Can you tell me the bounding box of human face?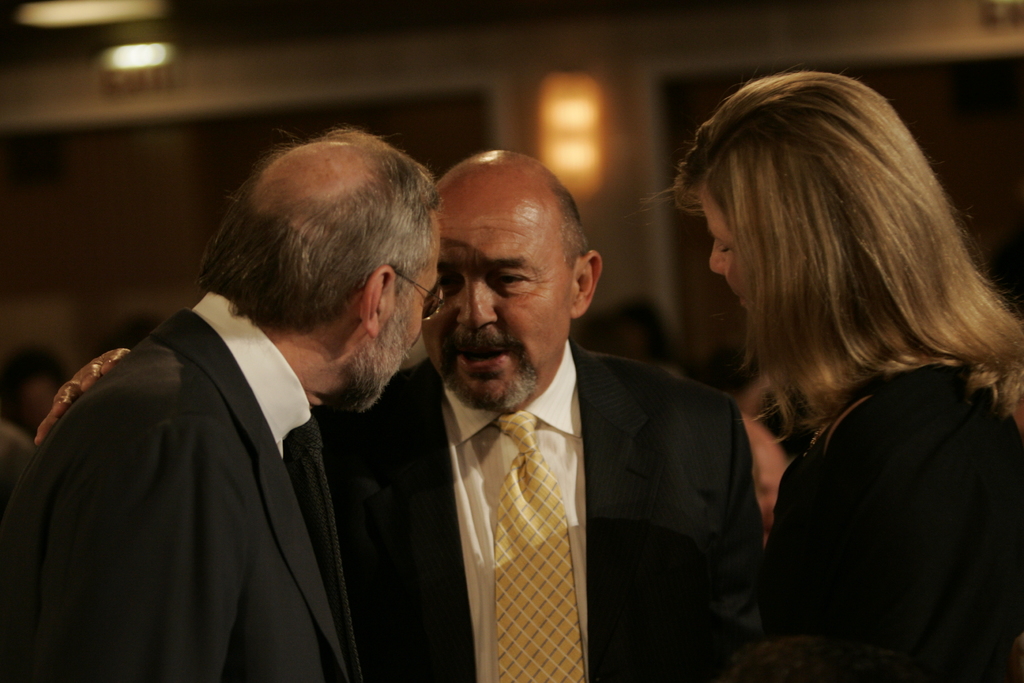
420/212/572/406.
